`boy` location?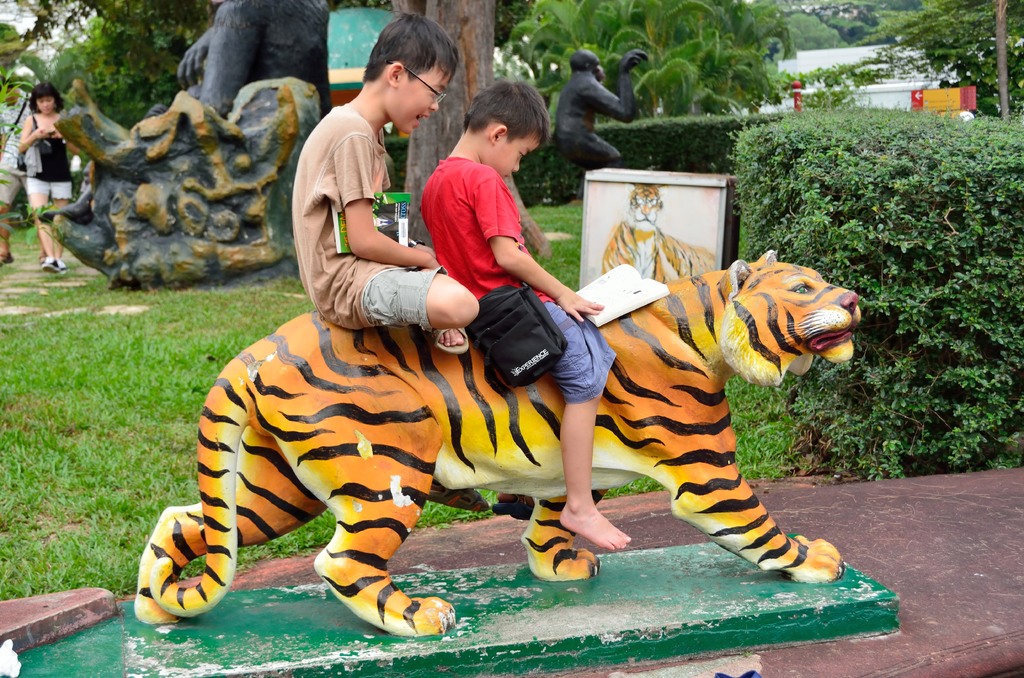
region(284, 32, 483, 371)
